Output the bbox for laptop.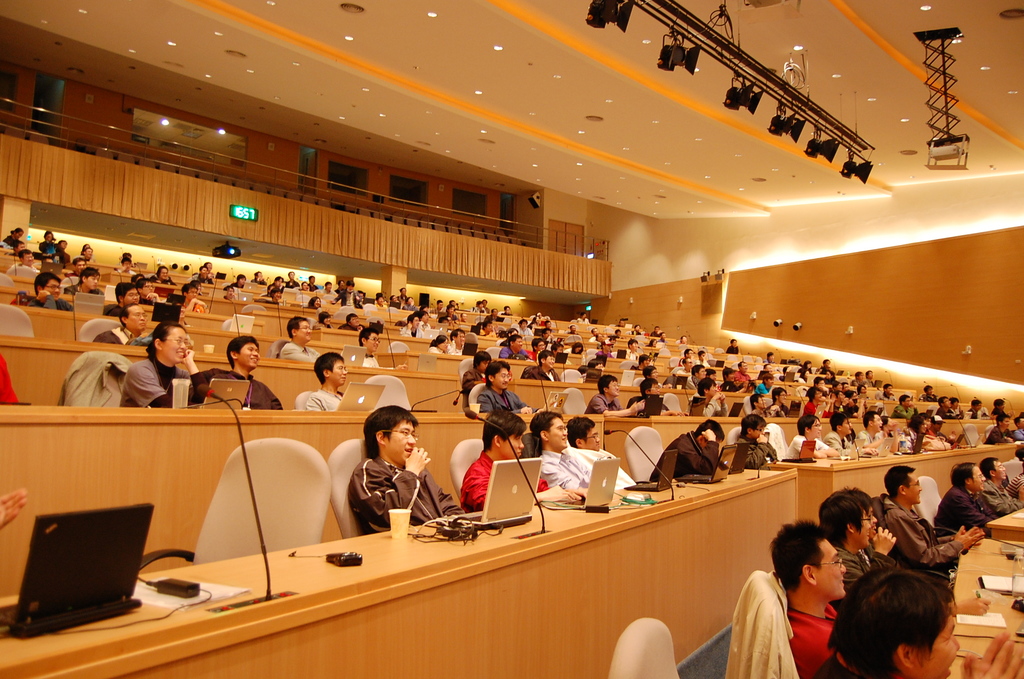
Rect(860, 438, 895, 459).
